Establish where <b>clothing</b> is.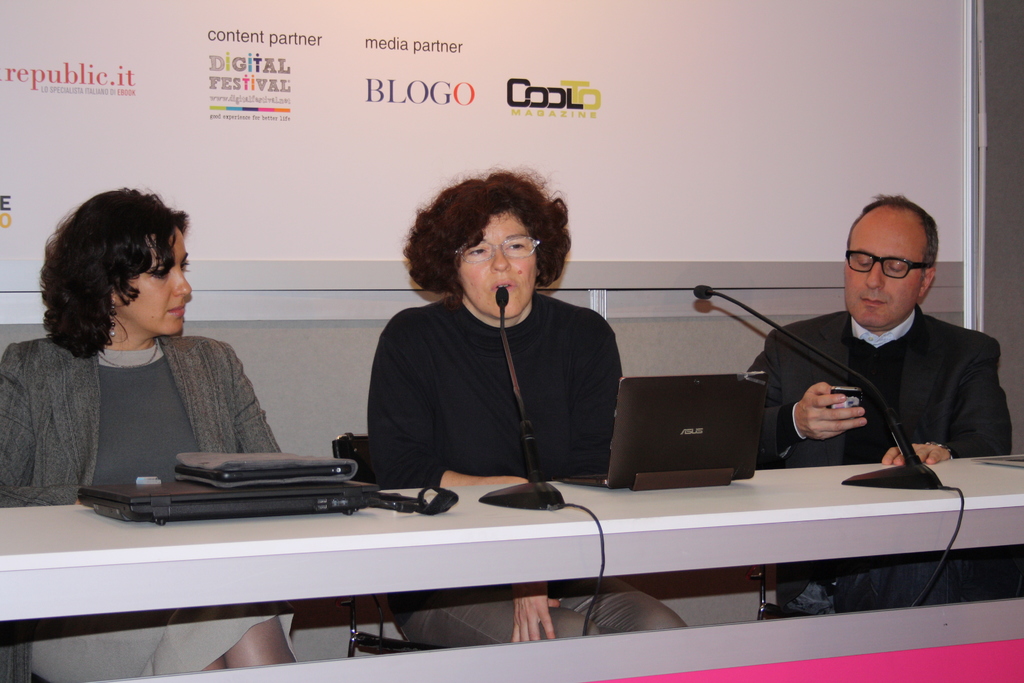
Established at crop(364, 291, 627, 468).
